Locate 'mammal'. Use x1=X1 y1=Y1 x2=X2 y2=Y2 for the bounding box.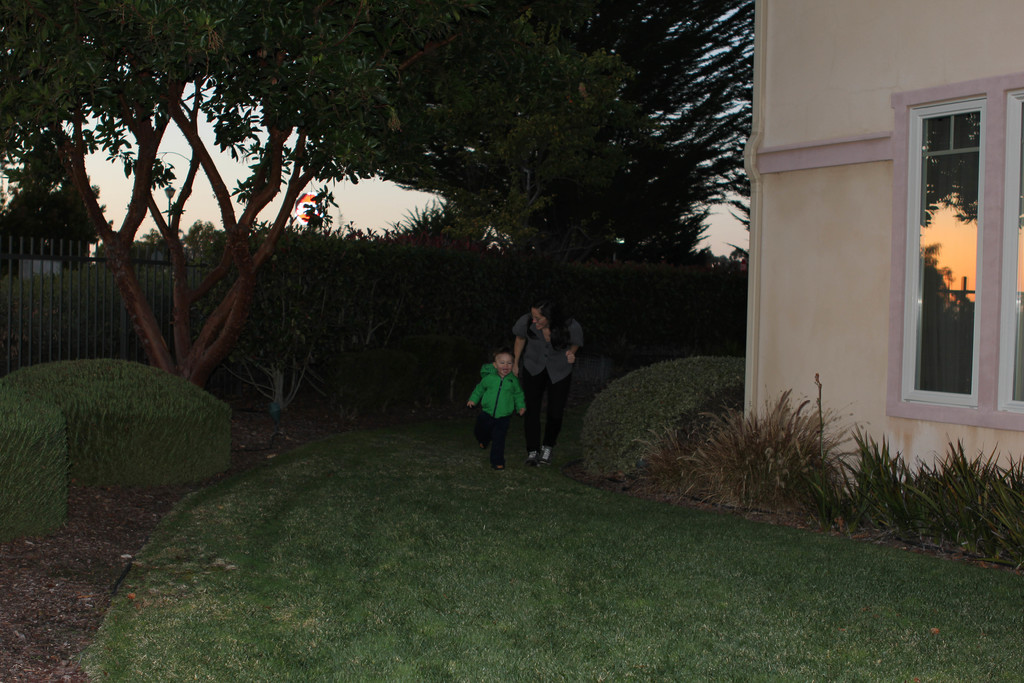
x1=513 y1=304 x2=579 y2=461.
